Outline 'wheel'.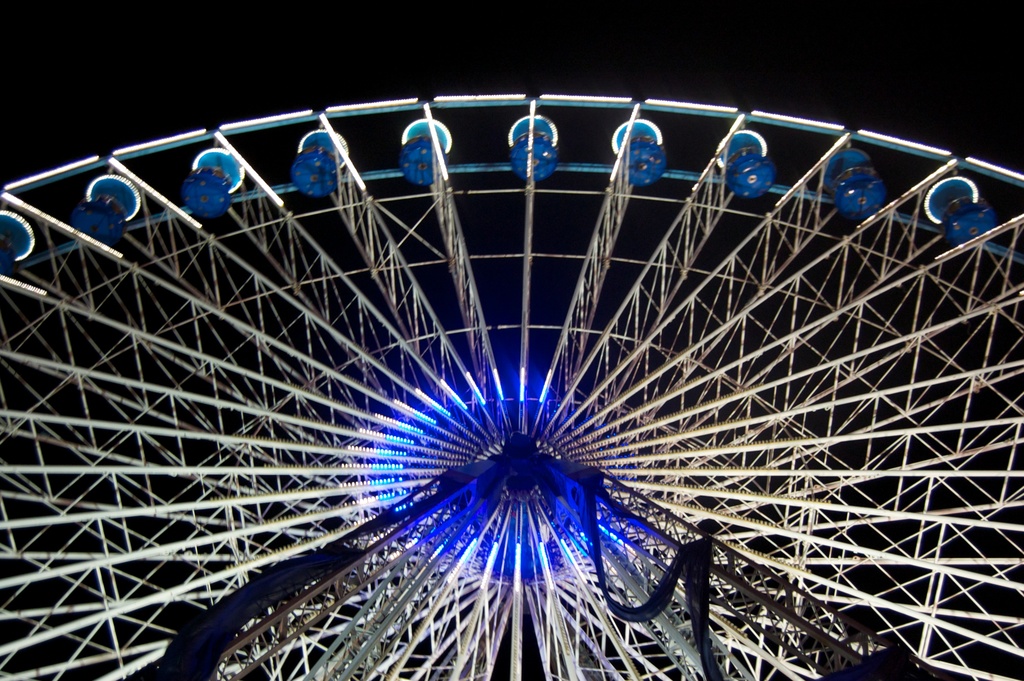
Outline: BBox(0, 90, 1023, 680).
